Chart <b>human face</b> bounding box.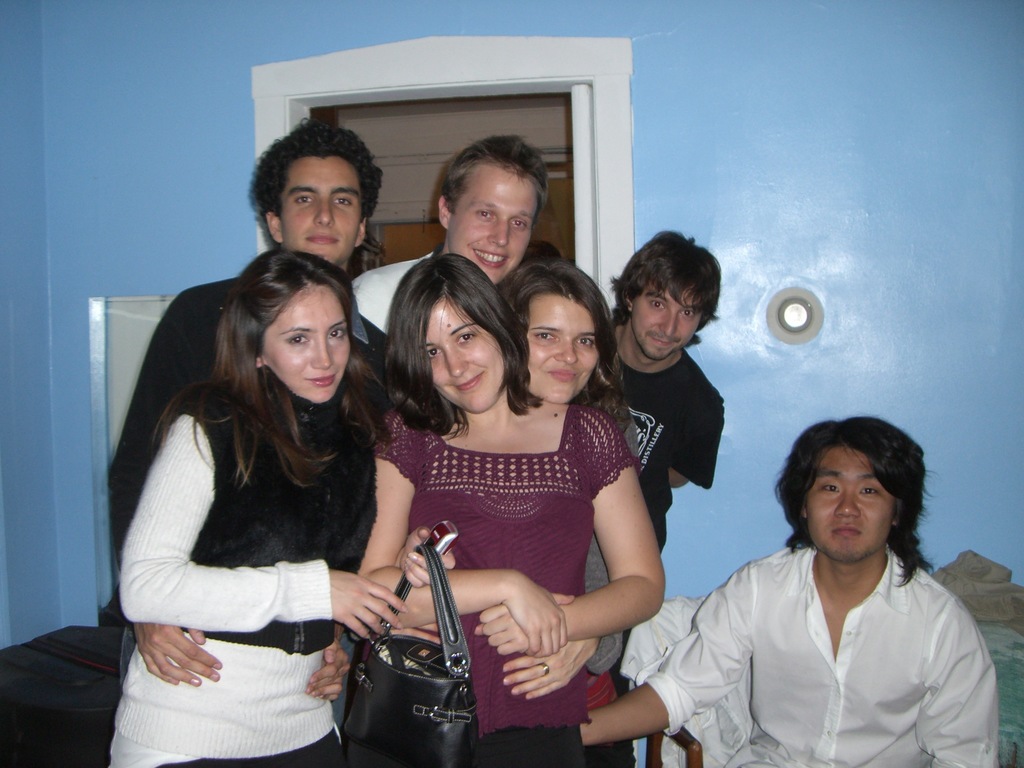
Charted: left=803, top=444, right=905, bottom=567.
